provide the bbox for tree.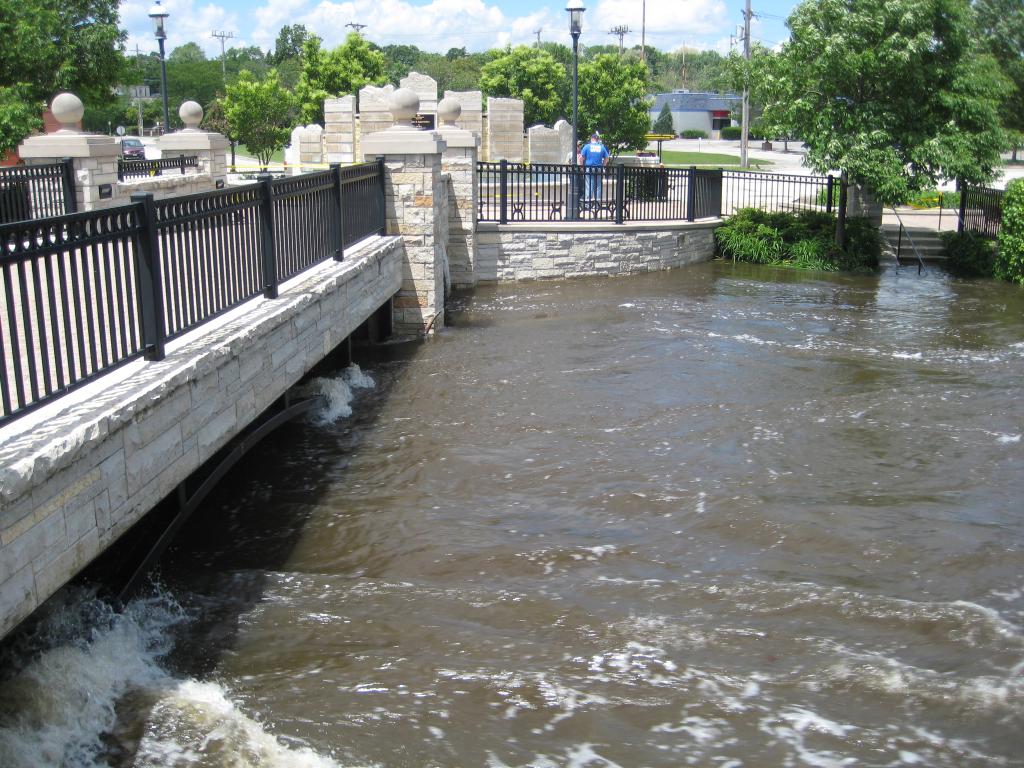
select_region(520, 43, 572, 98).
